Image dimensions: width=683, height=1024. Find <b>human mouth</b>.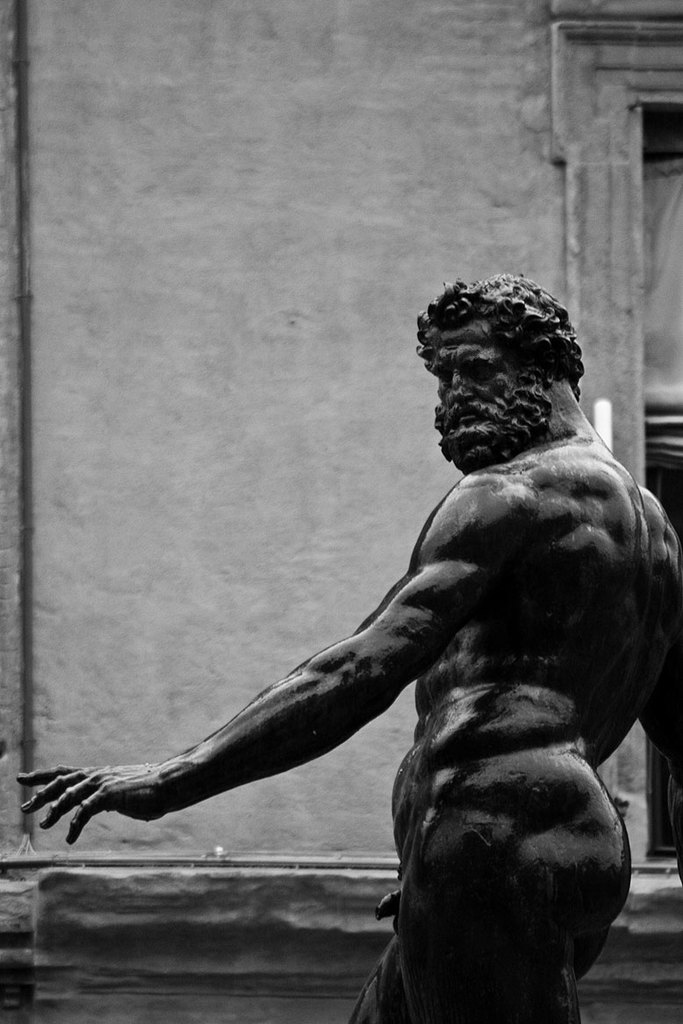
449 411 471 416.
